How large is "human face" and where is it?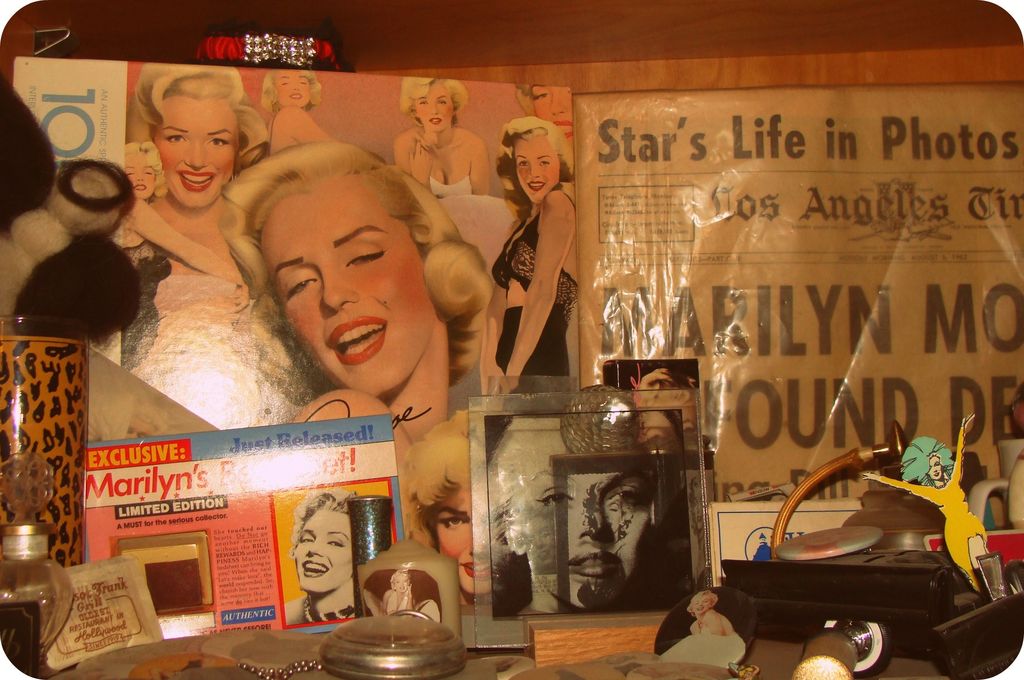
Bounding box: 159 96 234 210.
